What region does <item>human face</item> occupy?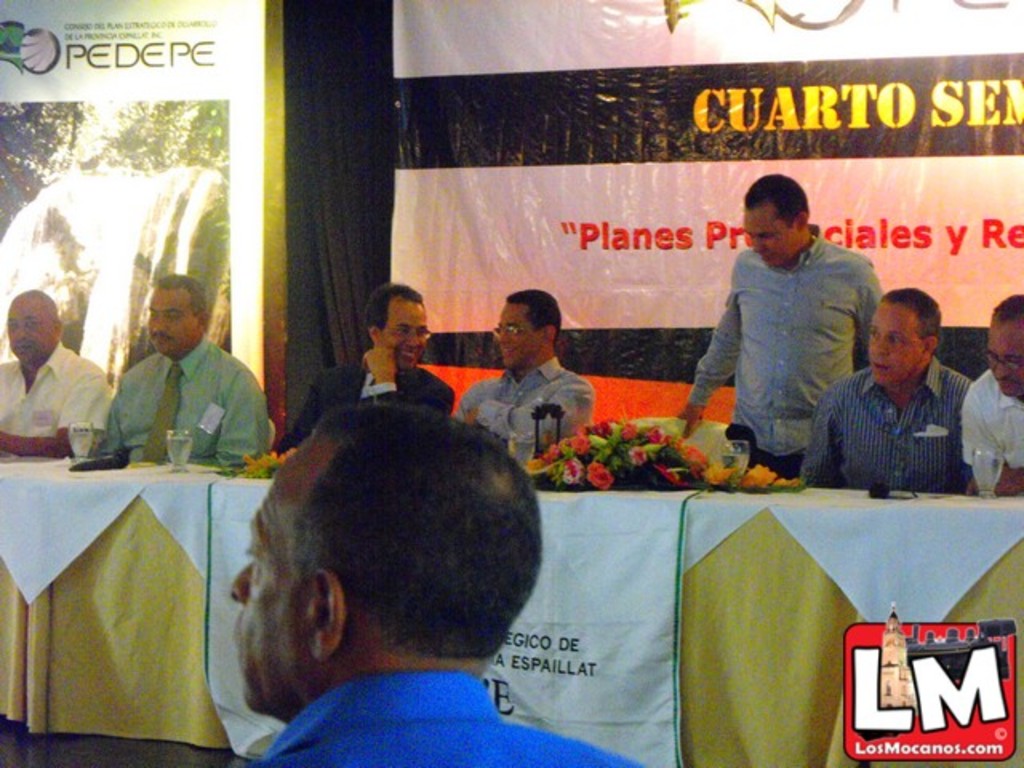
{"left": 867, "top": 301, "right": 923, "bottom": 387}.
